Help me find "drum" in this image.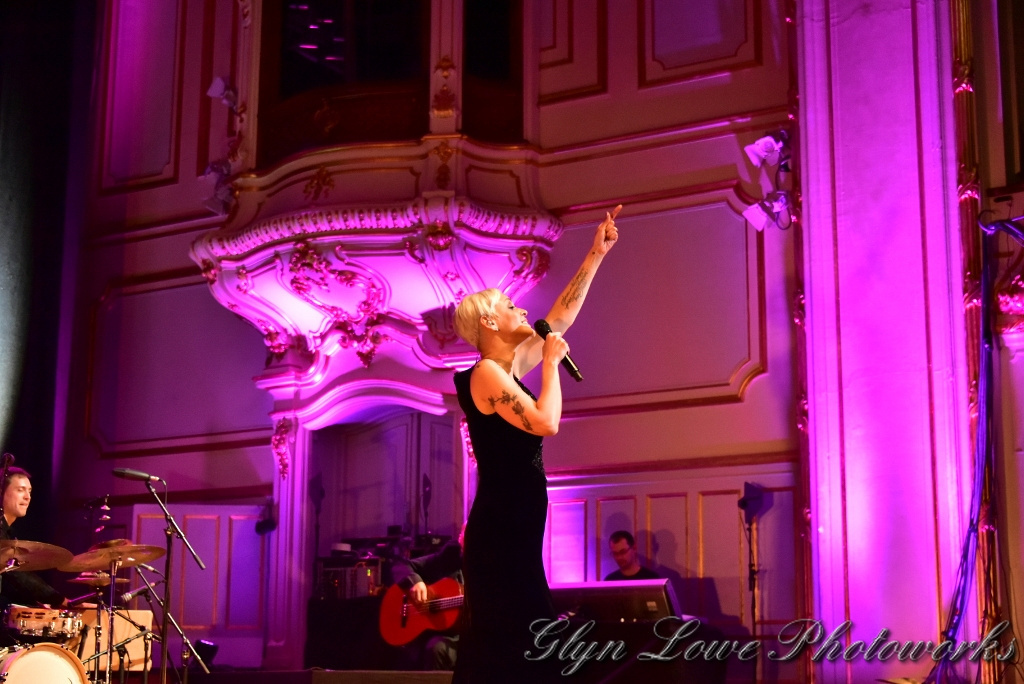
Found it: crop(7, 603, 84, 655).
